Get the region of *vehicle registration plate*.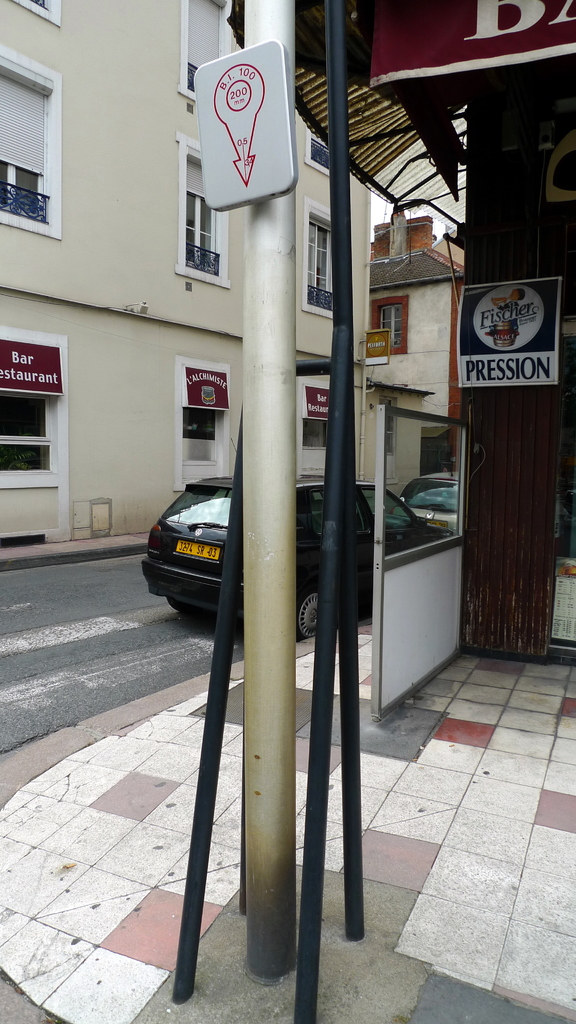
bbox=[170, 536, 221, 563].
